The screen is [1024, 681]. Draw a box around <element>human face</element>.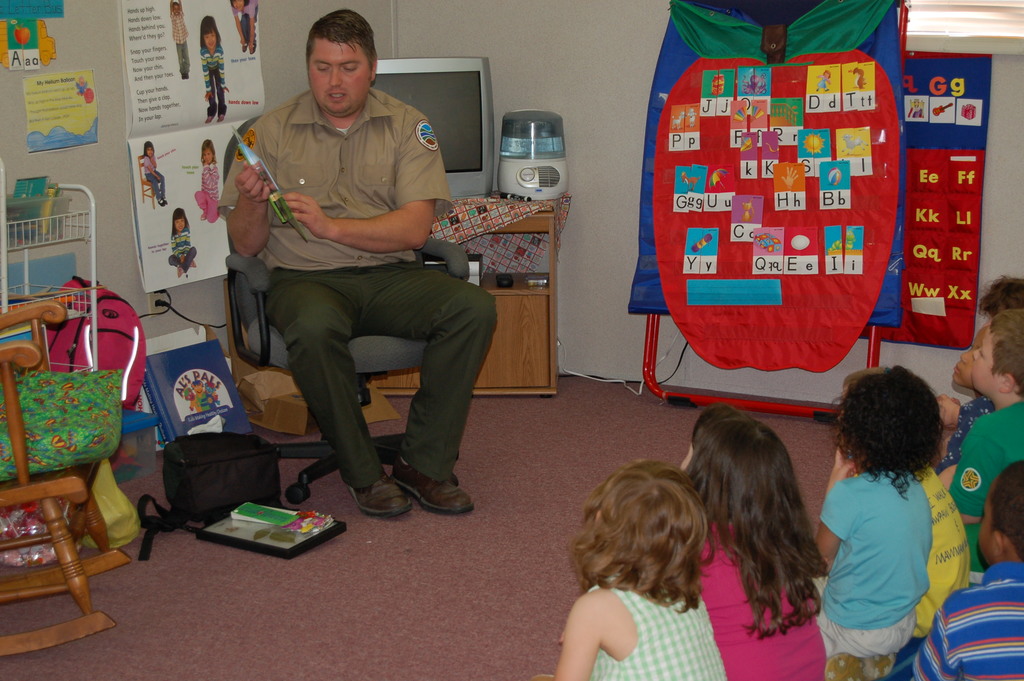
box=[972, 329, 1001, 394].
